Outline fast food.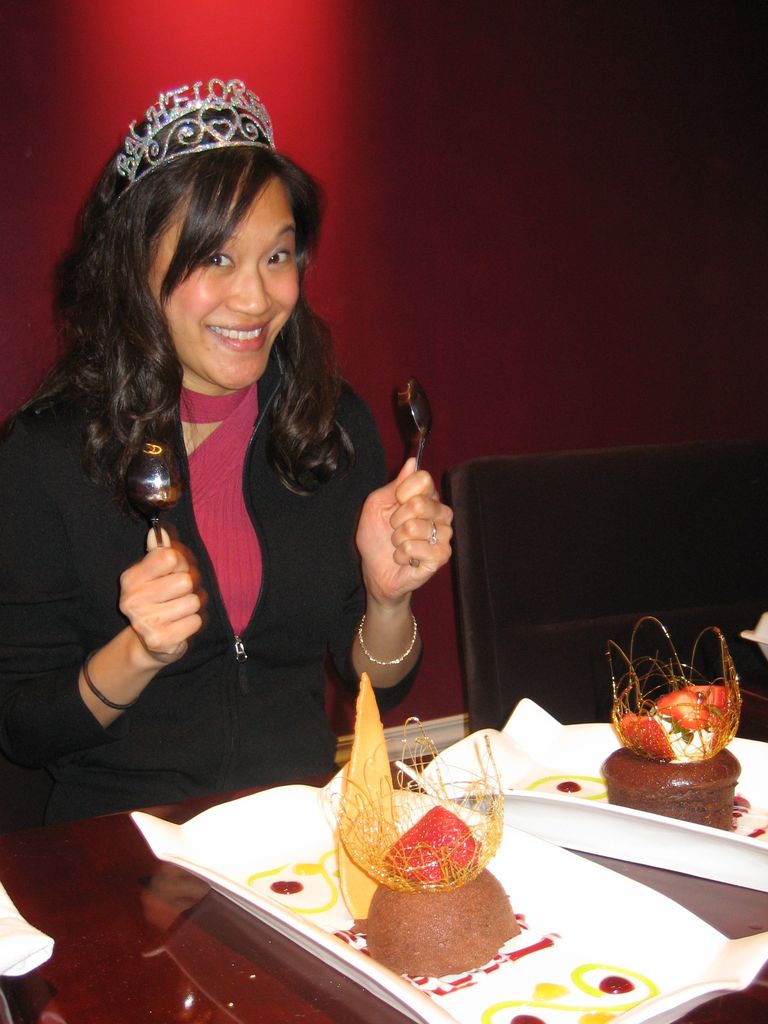
Outline: bbox(342, 803, 517, 983).
